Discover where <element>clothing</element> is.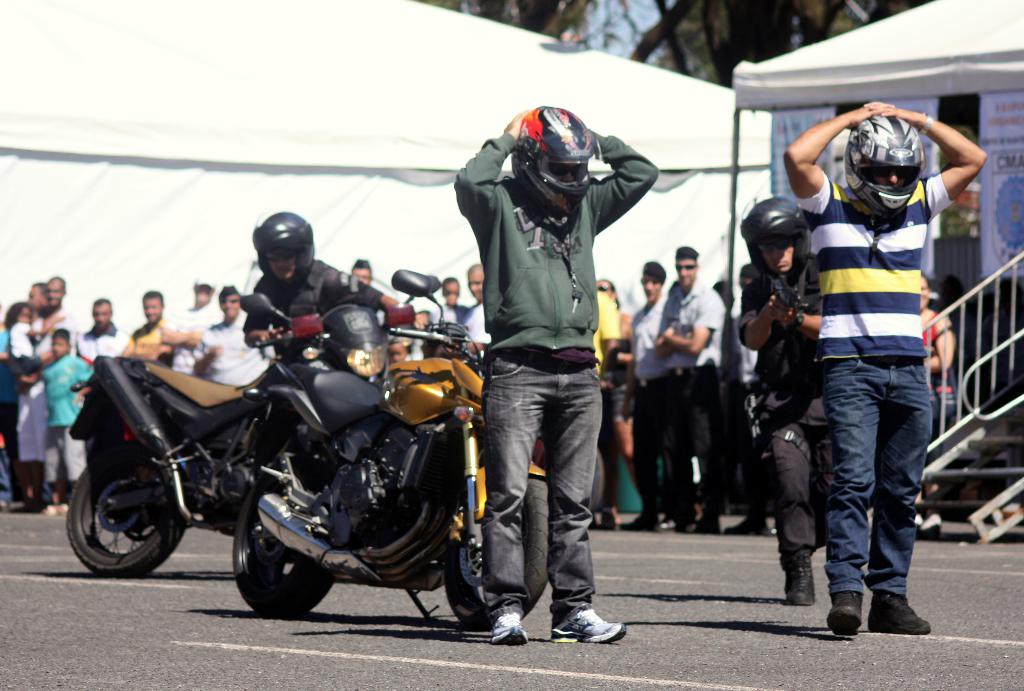
Discovered at region(593, 286, 620, 513).
